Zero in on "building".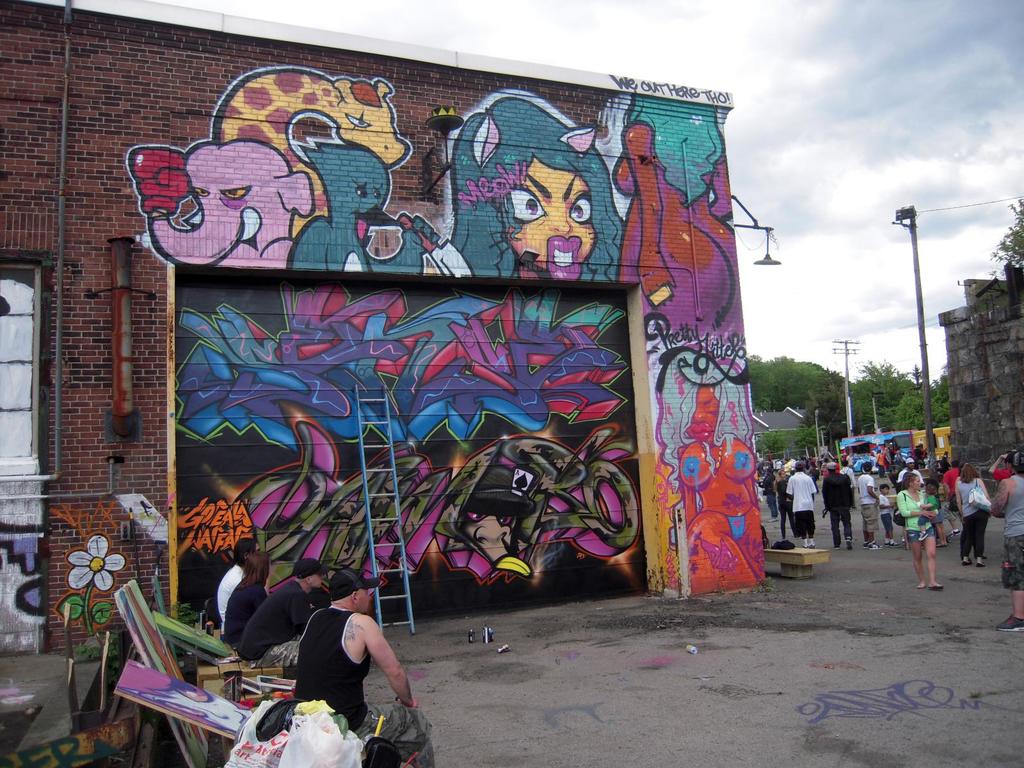
Zeroed in: select_region(6, 1, 774, 659).
